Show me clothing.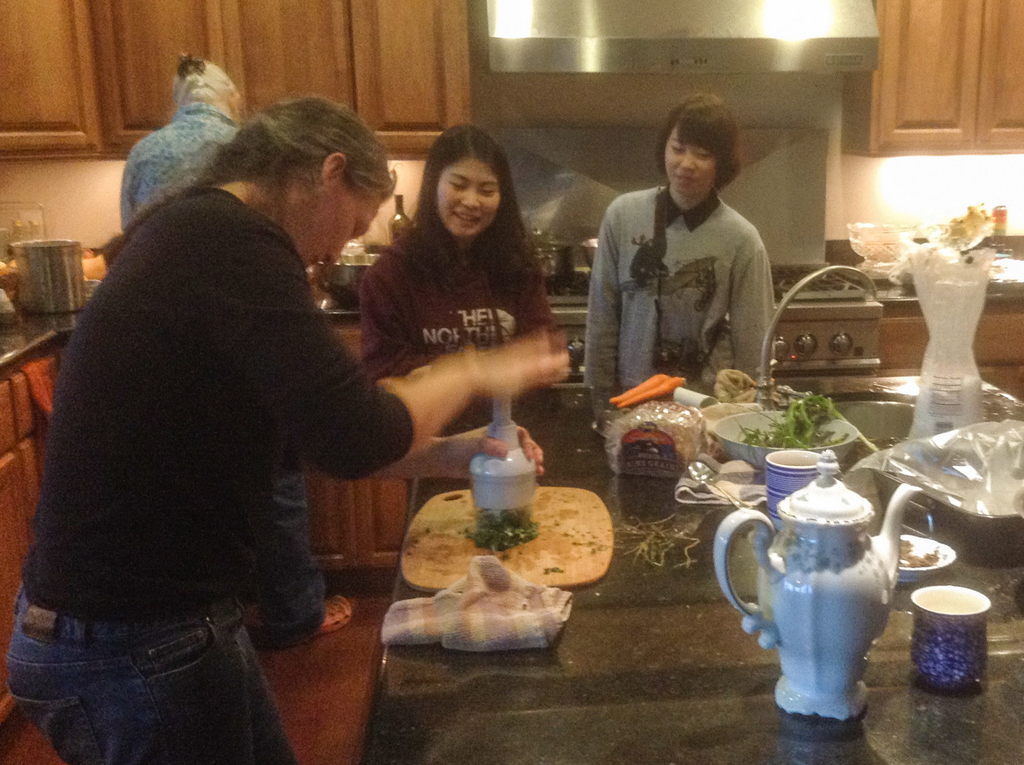
clothing is here: 364:219:547:381.
